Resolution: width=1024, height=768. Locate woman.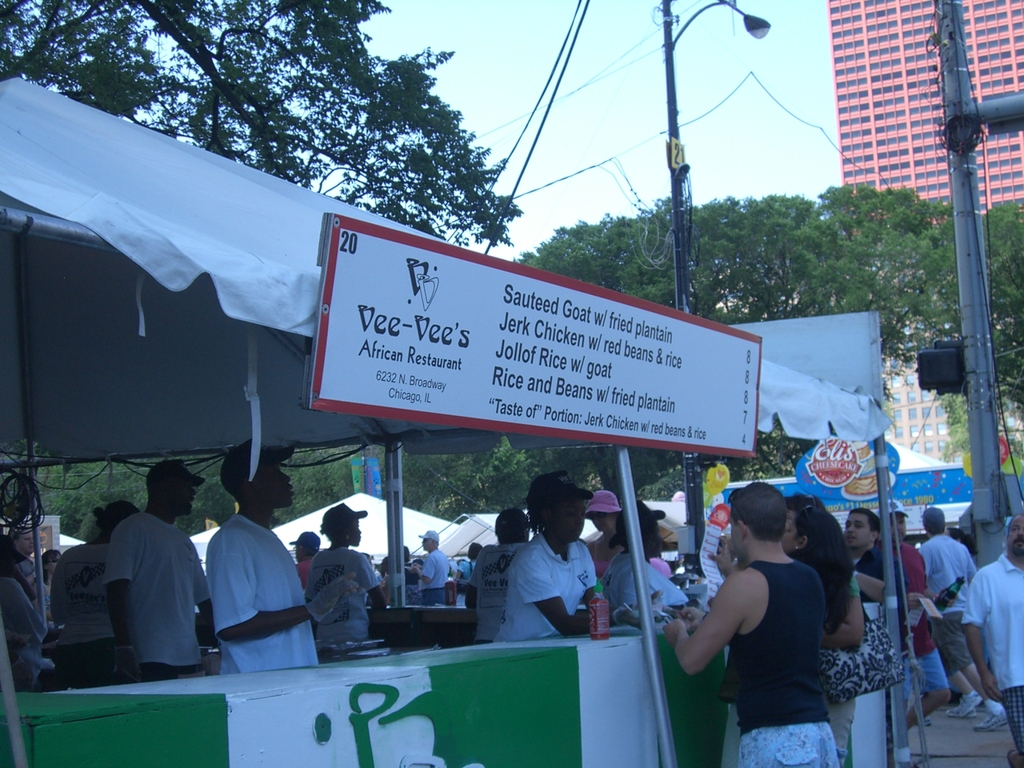
BBox(940, 526, 980, 557).
